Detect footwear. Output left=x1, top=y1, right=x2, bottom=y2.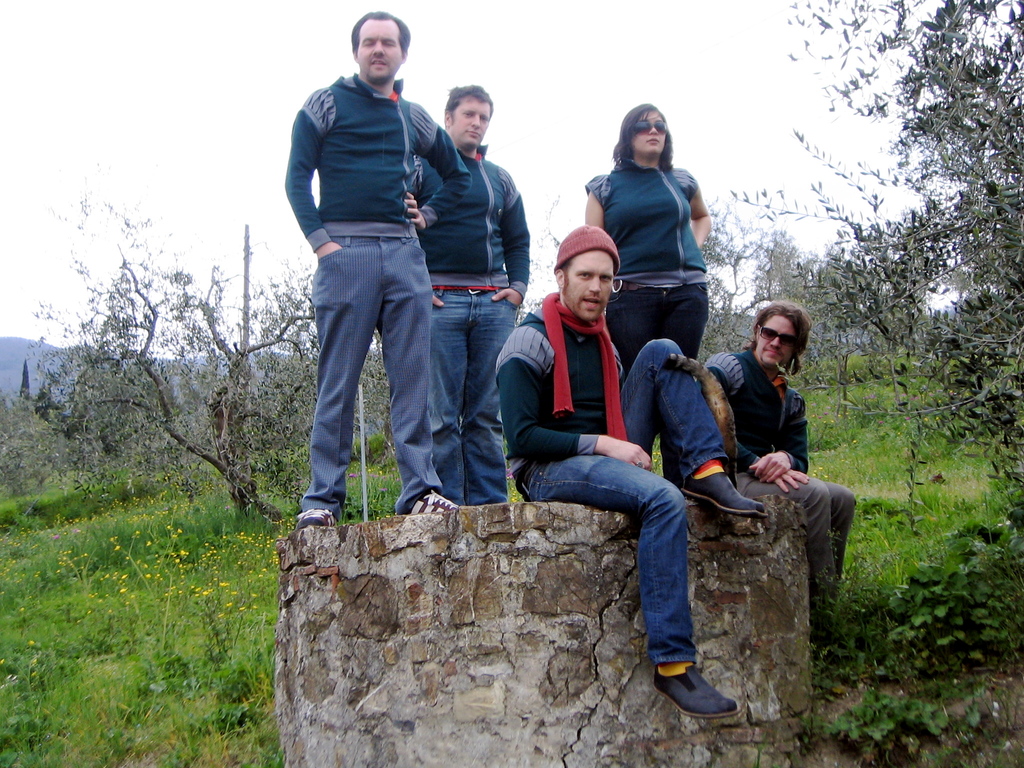
left=683, top=460, right=766, bottom=517.
